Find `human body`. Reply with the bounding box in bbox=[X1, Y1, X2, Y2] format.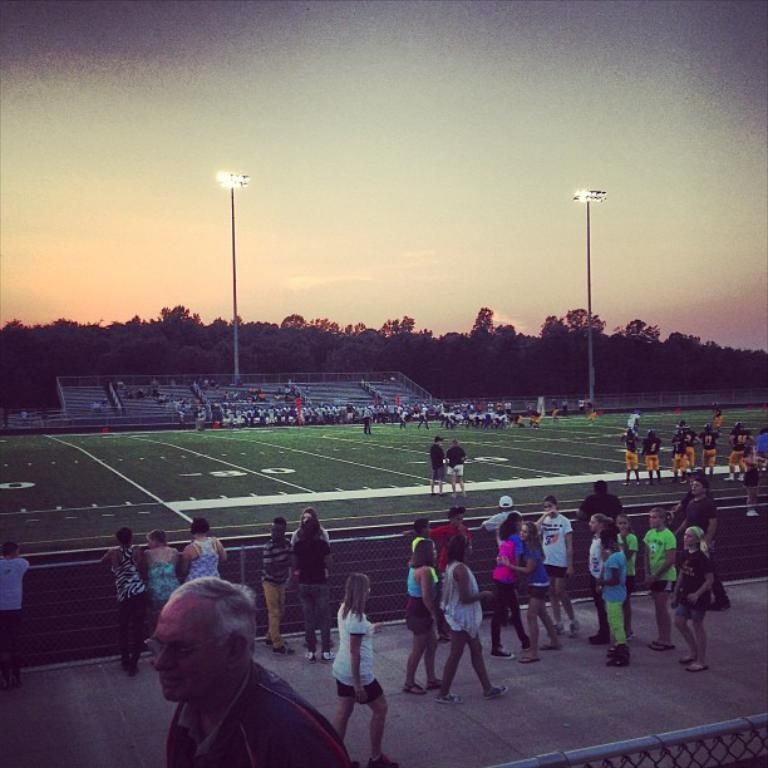
bbox=[0, 550, 30, 685].
